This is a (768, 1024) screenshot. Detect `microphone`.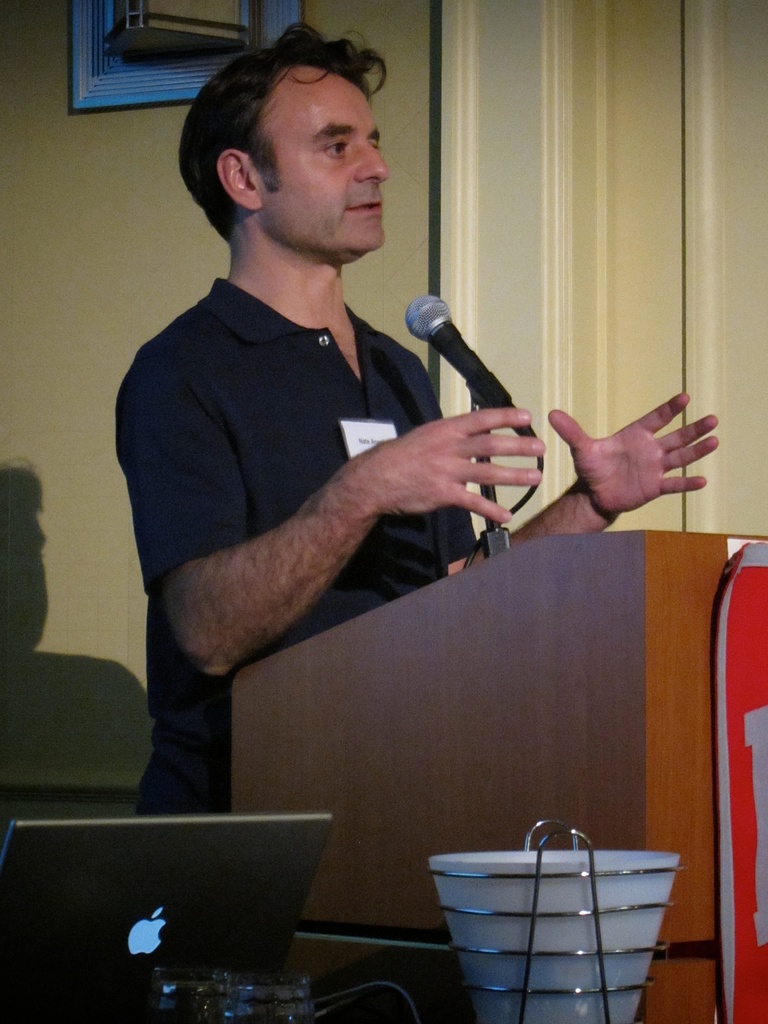
{"left": 401, "top": 294, "right": 541, "bottom": 426}.
